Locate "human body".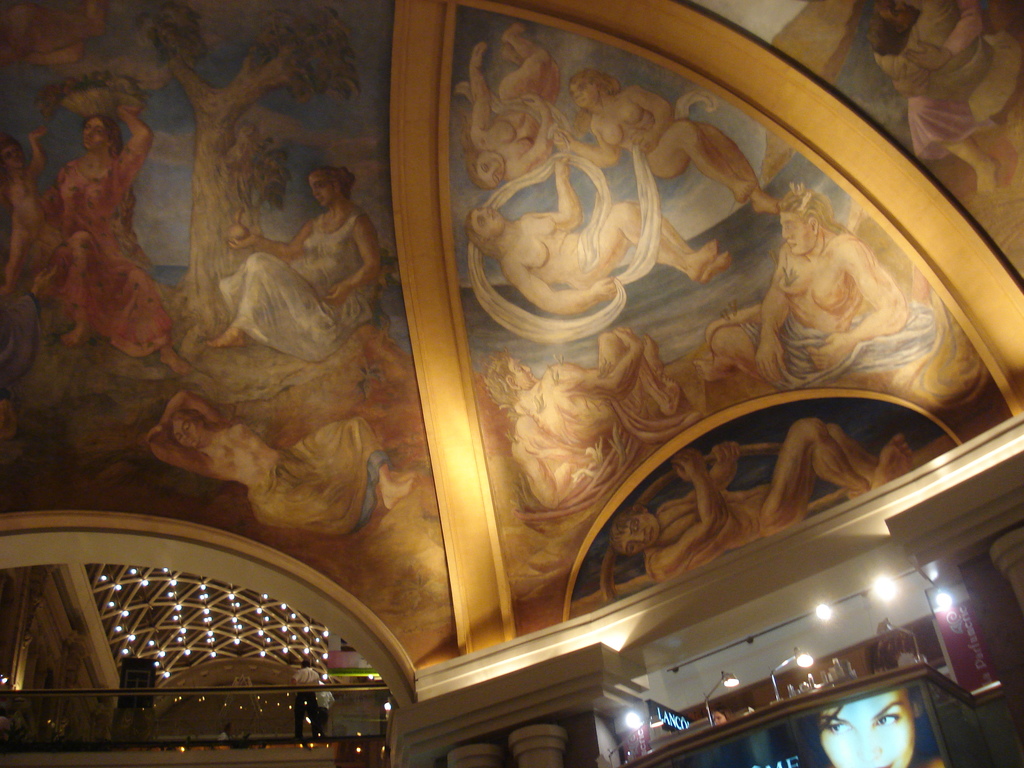
Bounding box: 610:410:913:579.
